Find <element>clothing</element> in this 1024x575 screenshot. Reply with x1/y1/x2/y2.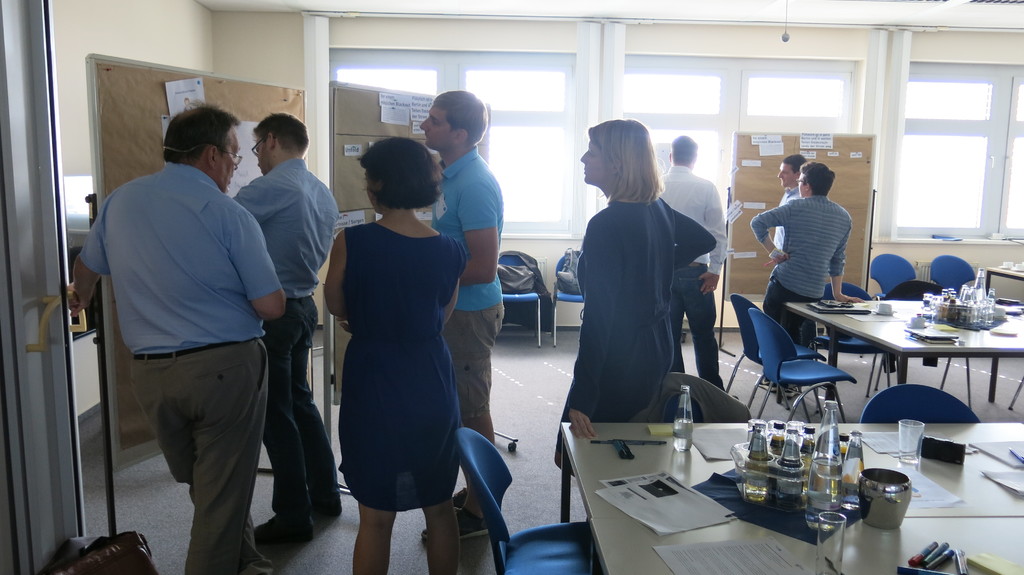
444/150/501/426.
